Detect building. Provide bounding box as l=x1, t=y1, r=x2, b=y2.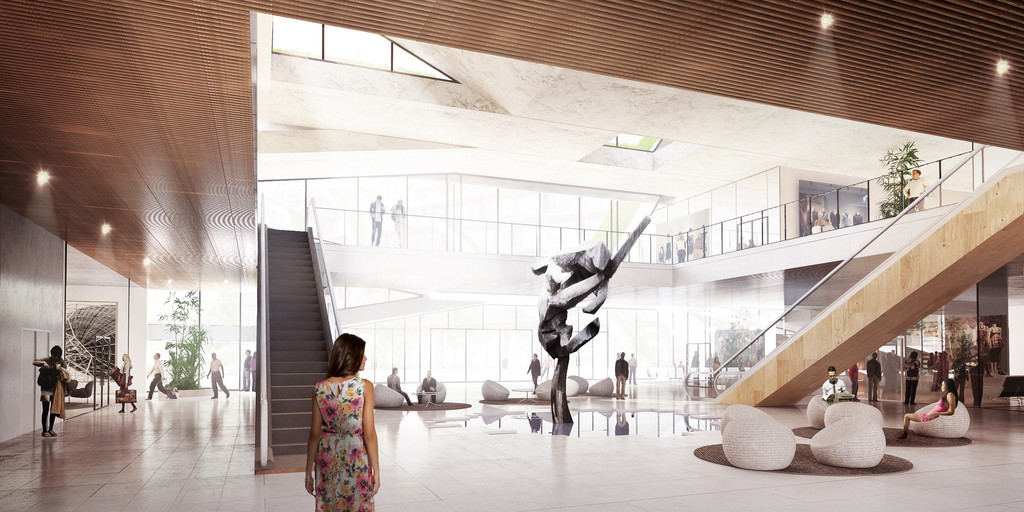
l=2, t=0, r=1023, b=511.
